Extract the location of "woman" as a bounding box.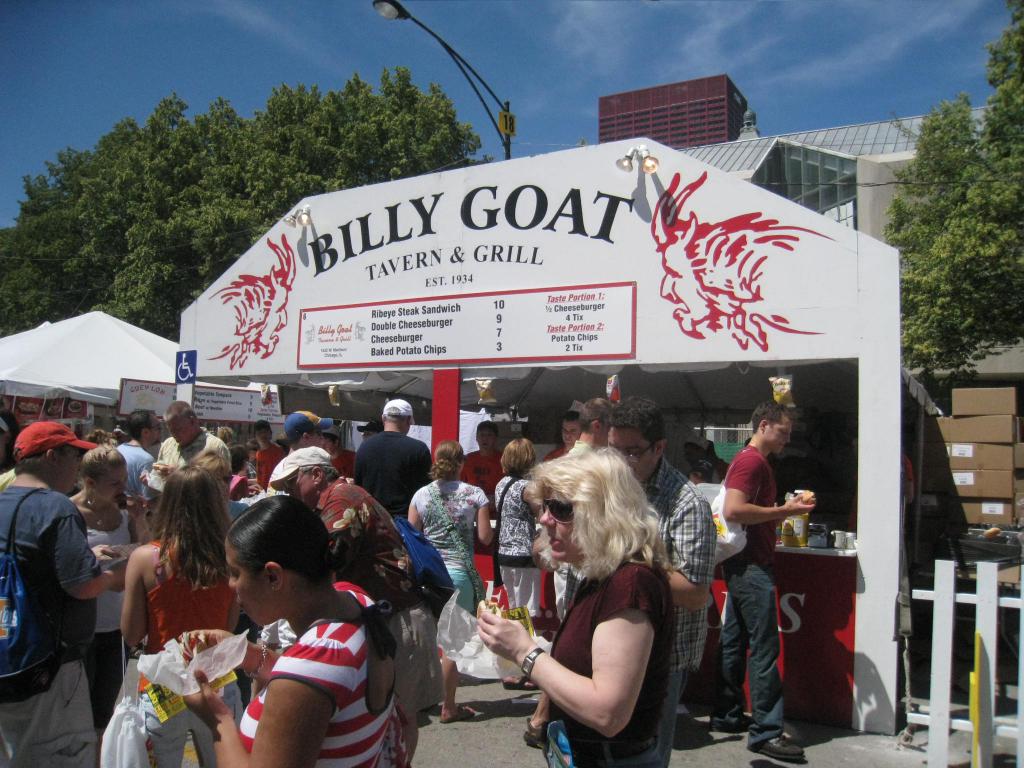
box=[230, 444, 262, 497].
